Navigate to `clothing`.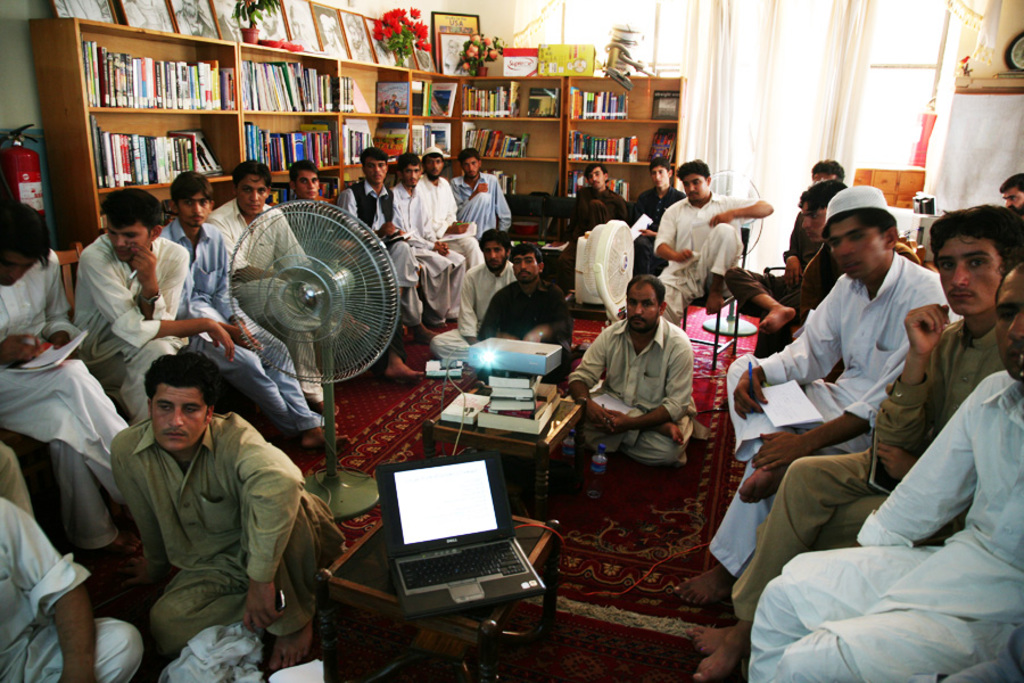
Navigation target: [left=726, top=311, right=1010, bottom=627].
